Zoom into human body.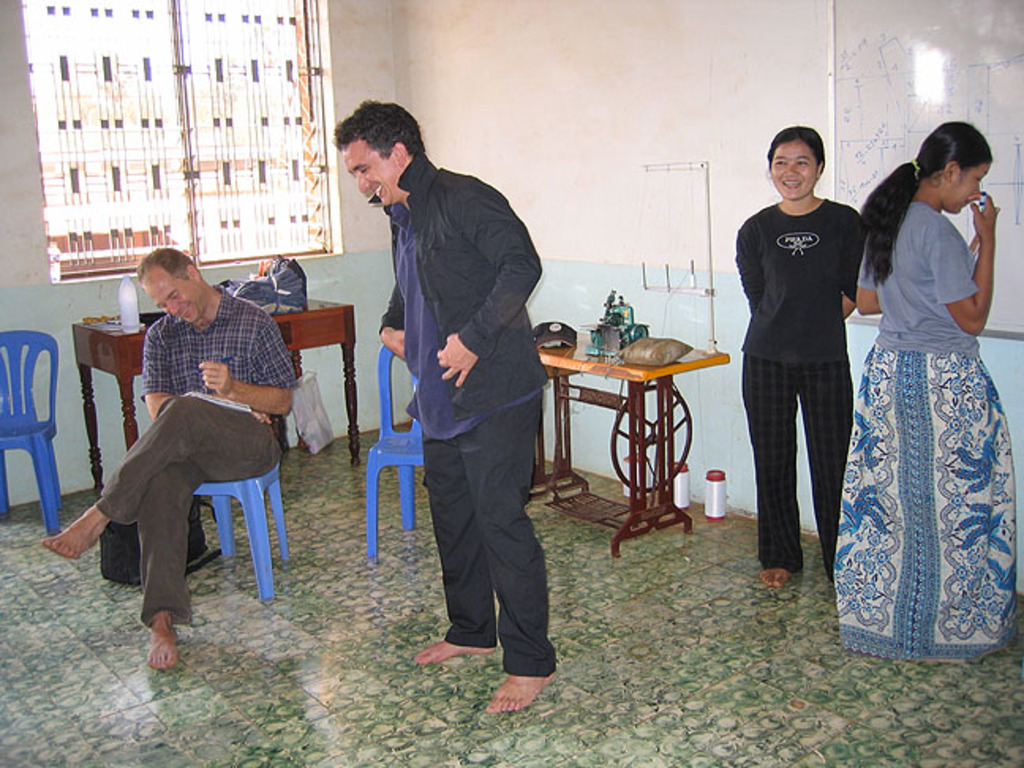
Zoom target: [left=735, top=125, right=872, bottom=585].
